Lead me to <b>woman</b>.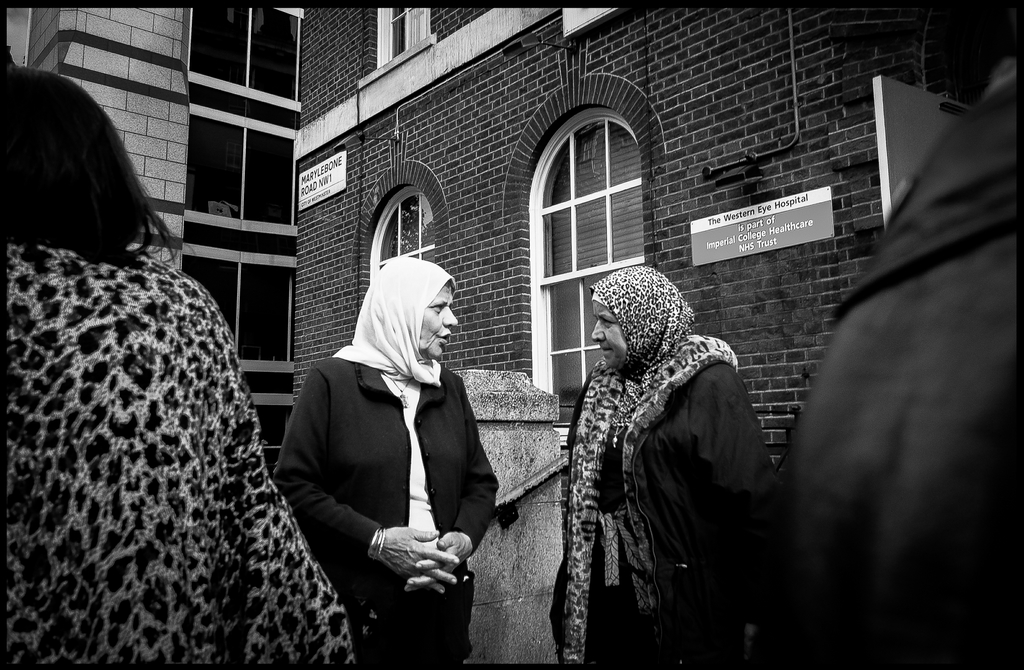
Lead to bbox(558, 261, 778, 666).
